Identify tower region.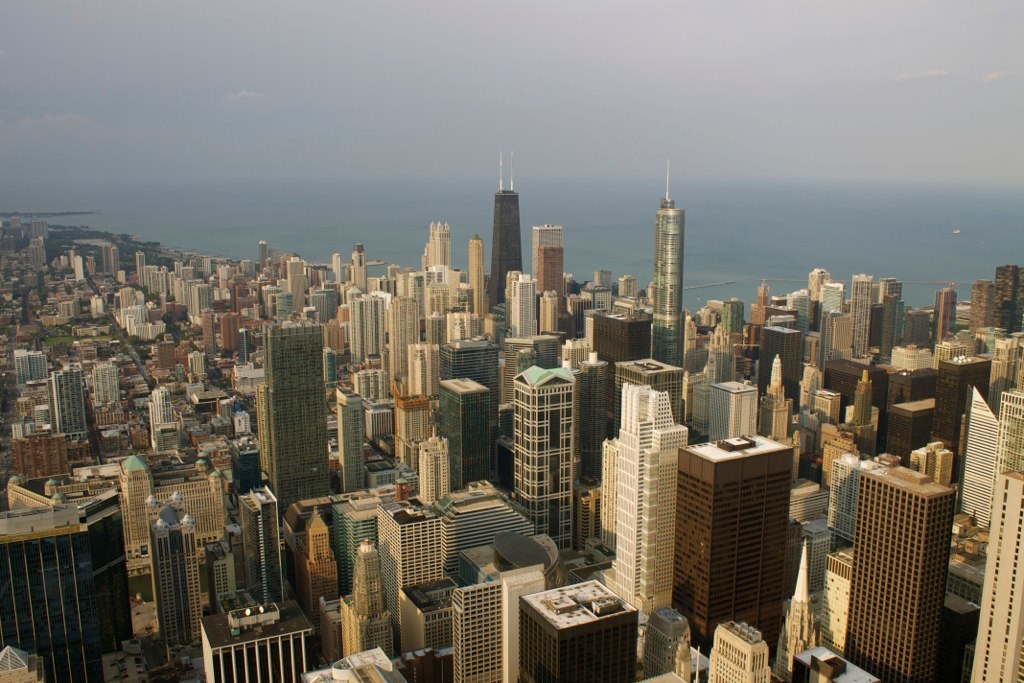
Region: BBox(602, 387, 676, 629).
